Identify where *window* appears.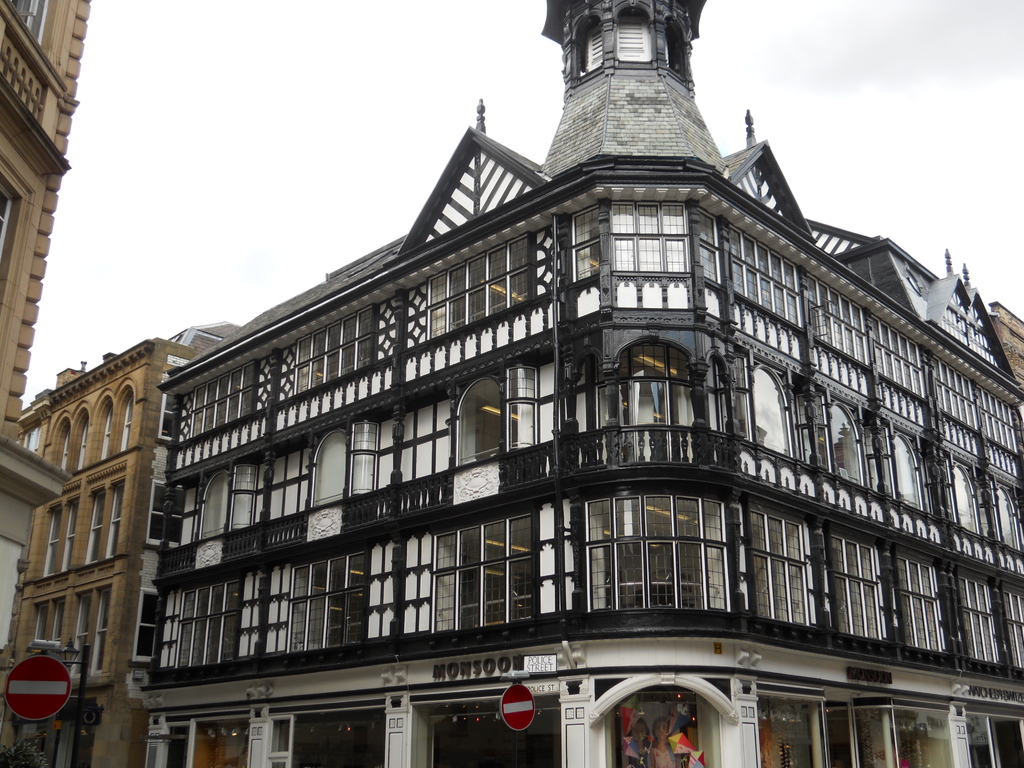
Appears at Rect(589, 477, 755, 609).
